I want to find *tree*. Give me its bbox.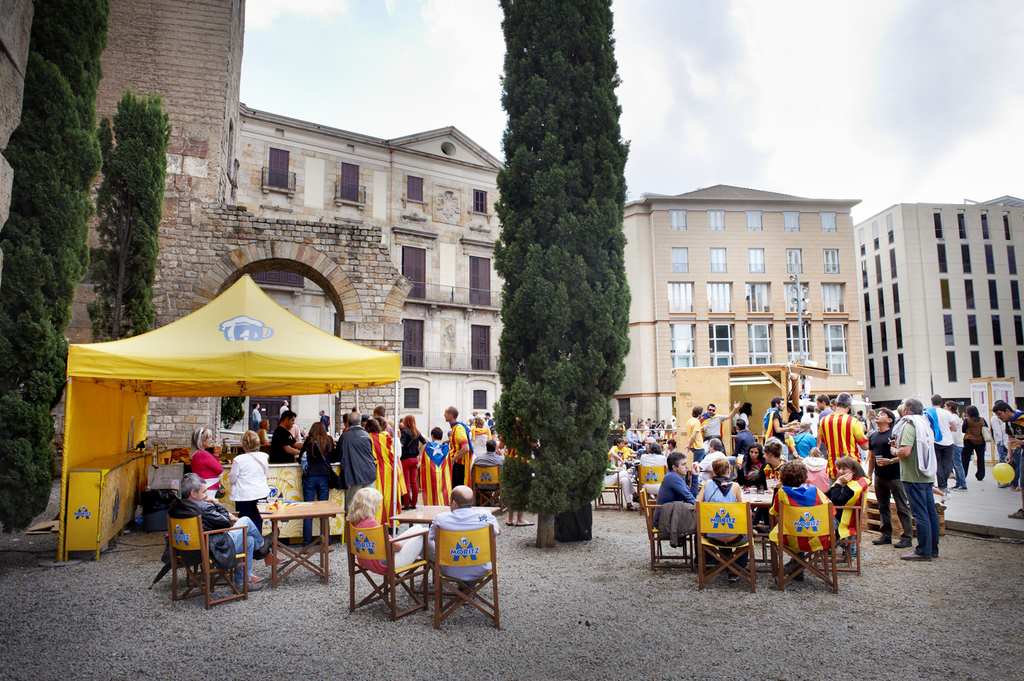
bbox(88, 86, 160, 346).
